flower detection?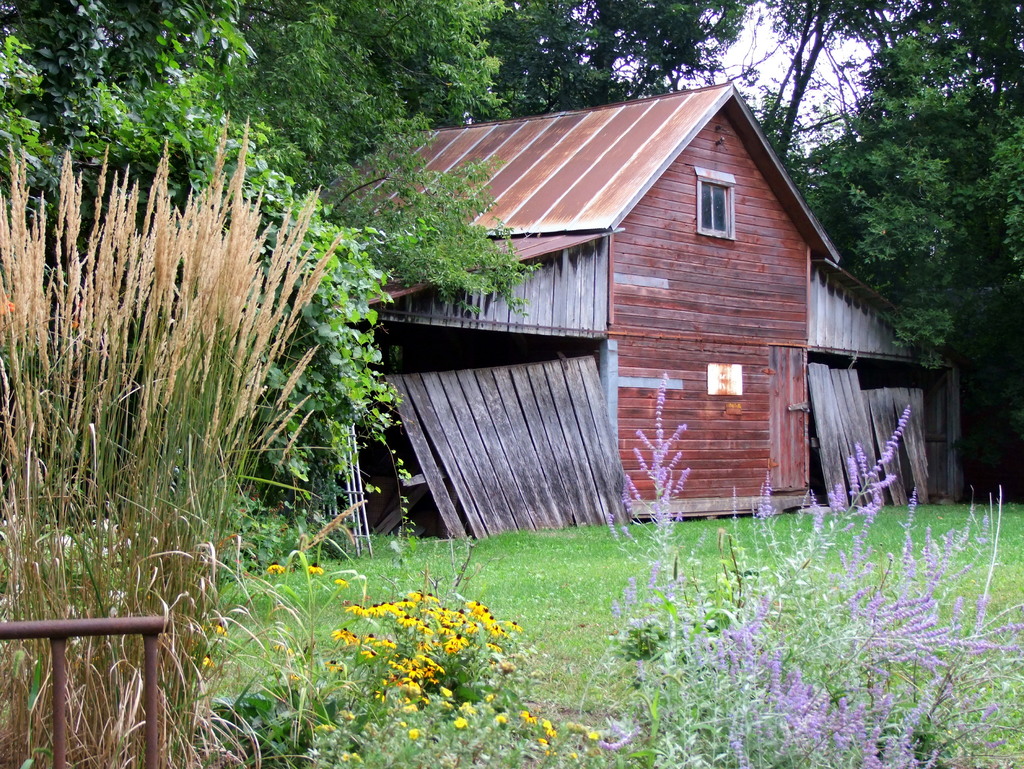
detection(330, 576, 348, 585)
